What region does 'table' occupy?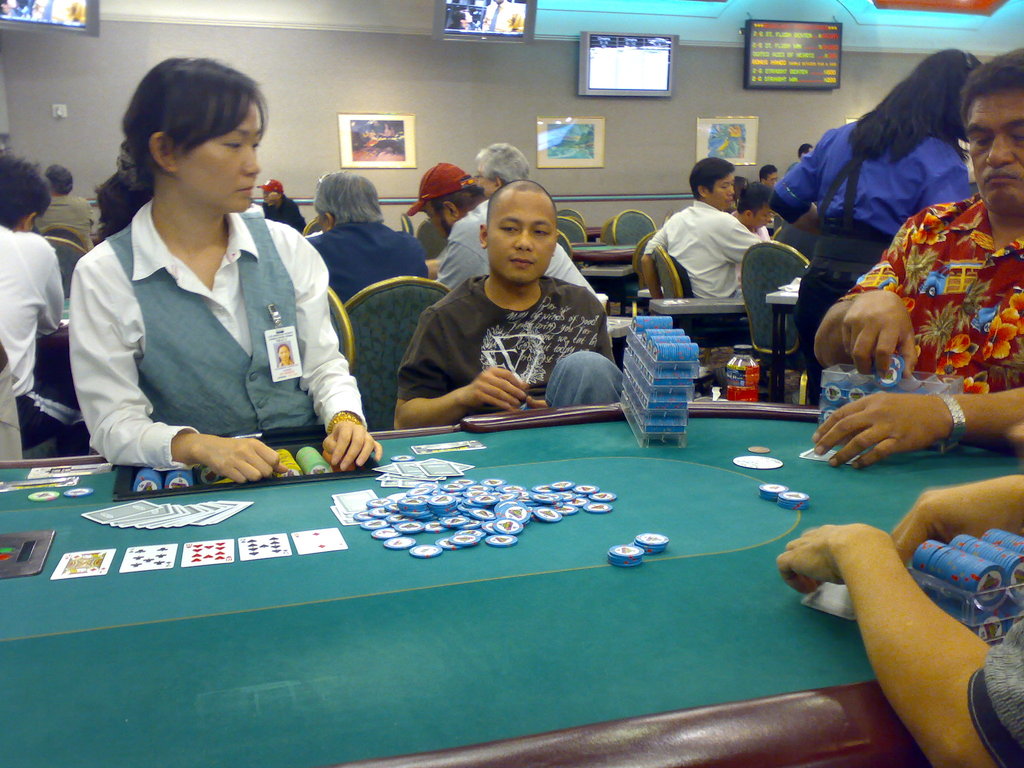
bbox=(0, 376, 1023, 767).
